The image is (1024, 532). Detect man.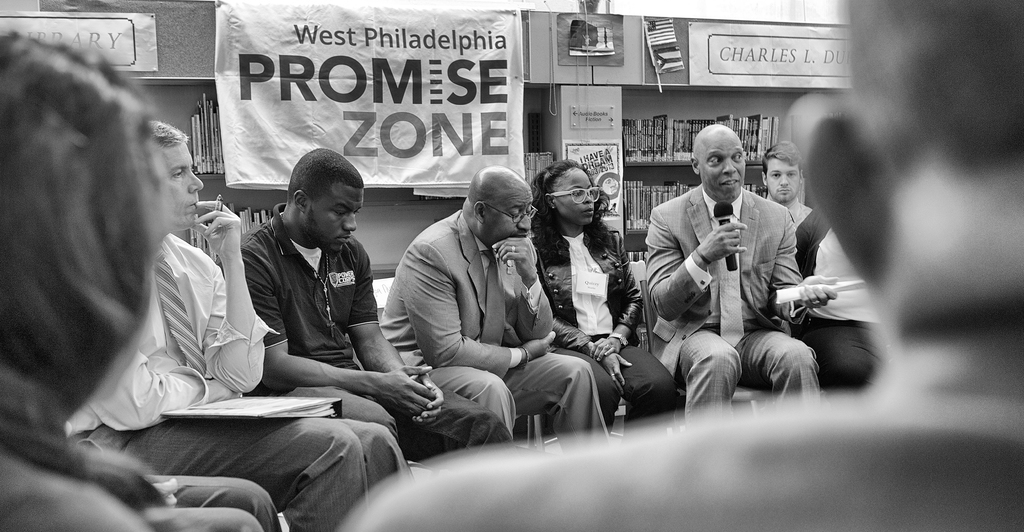
Detection: 66, 123, 364, 531.
